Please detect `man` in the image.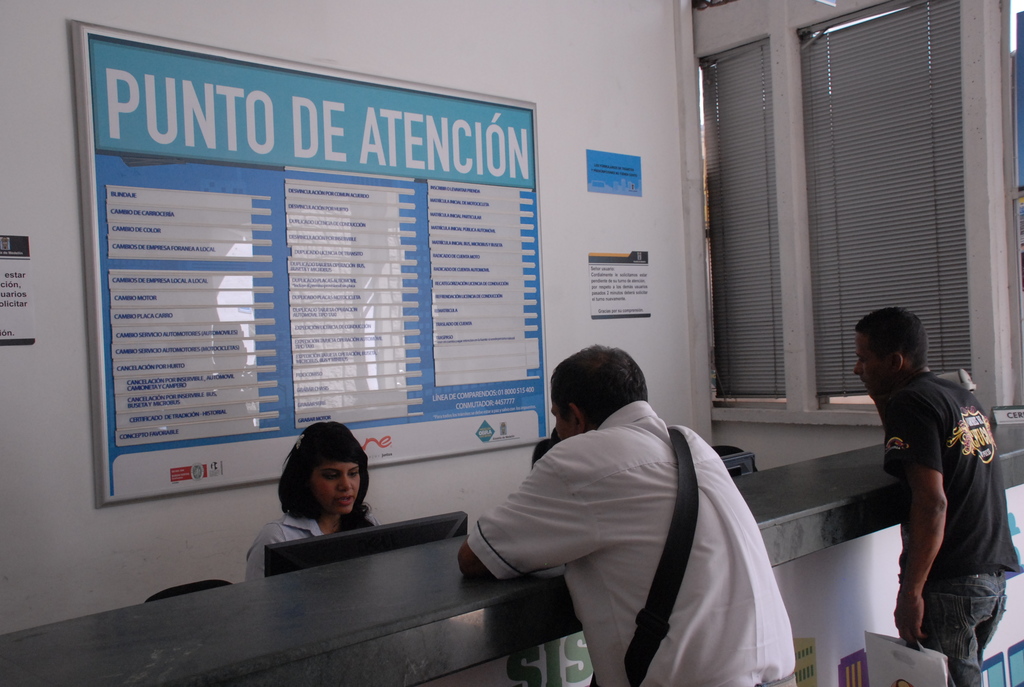
l=842, t=302, r=1009, b=670.
